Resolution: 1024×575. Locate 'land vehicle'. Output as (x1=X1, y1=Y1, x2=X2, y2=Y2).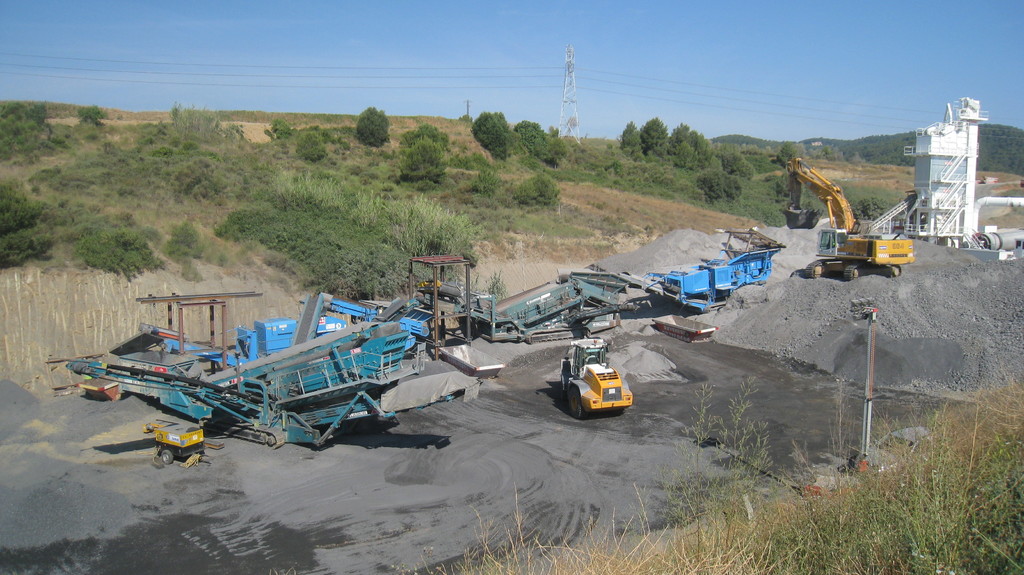
(x1=557, y1=350, x2=632, y2=420).
